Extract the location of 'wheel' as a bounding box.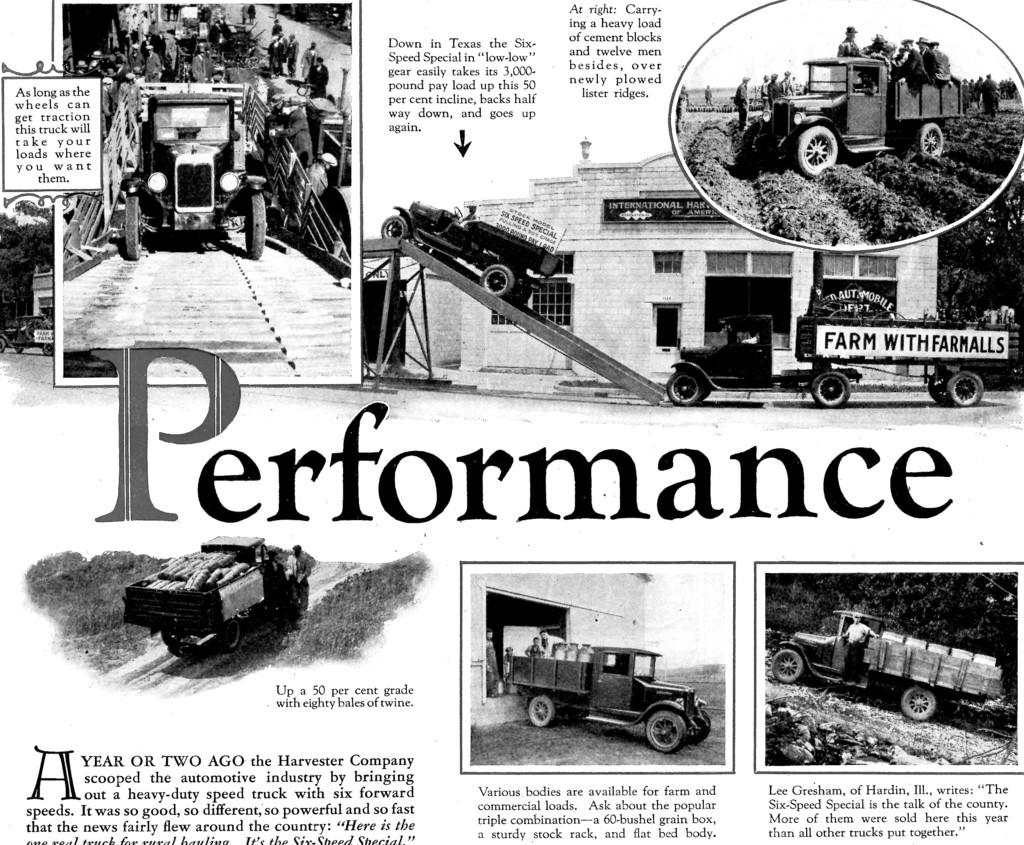
detection(120, 195, 155, 261).
